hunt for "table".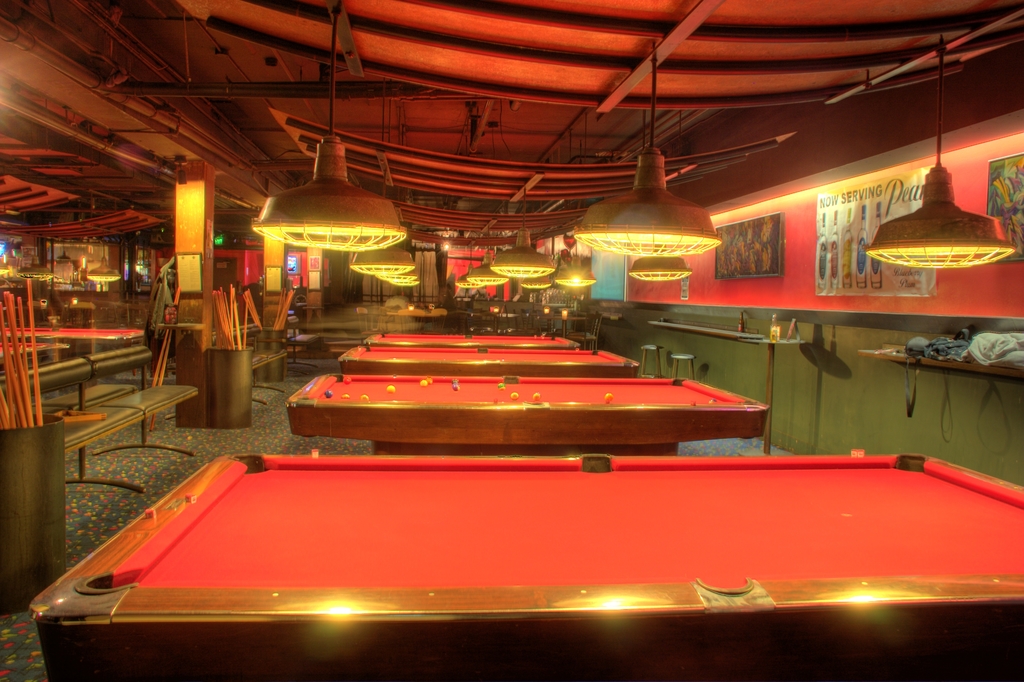
Hunted down at box(280, 379, 767, 459).
